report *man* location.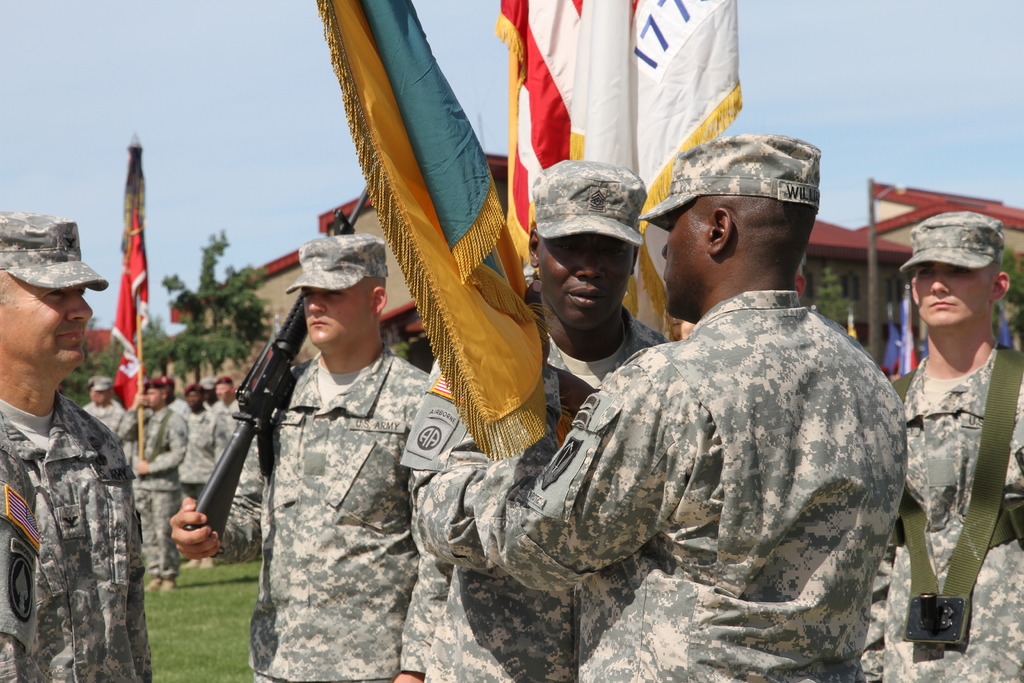
Report: <box>0,207,147,682</box>.
